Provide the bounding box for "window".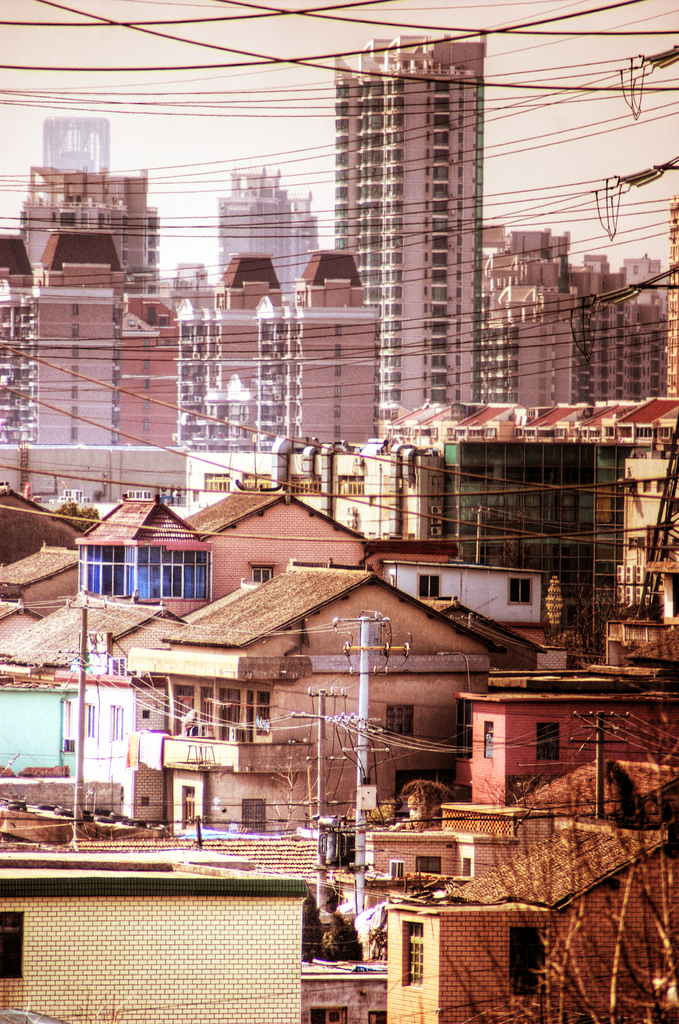
Rect(483, 721, 494, 756).
